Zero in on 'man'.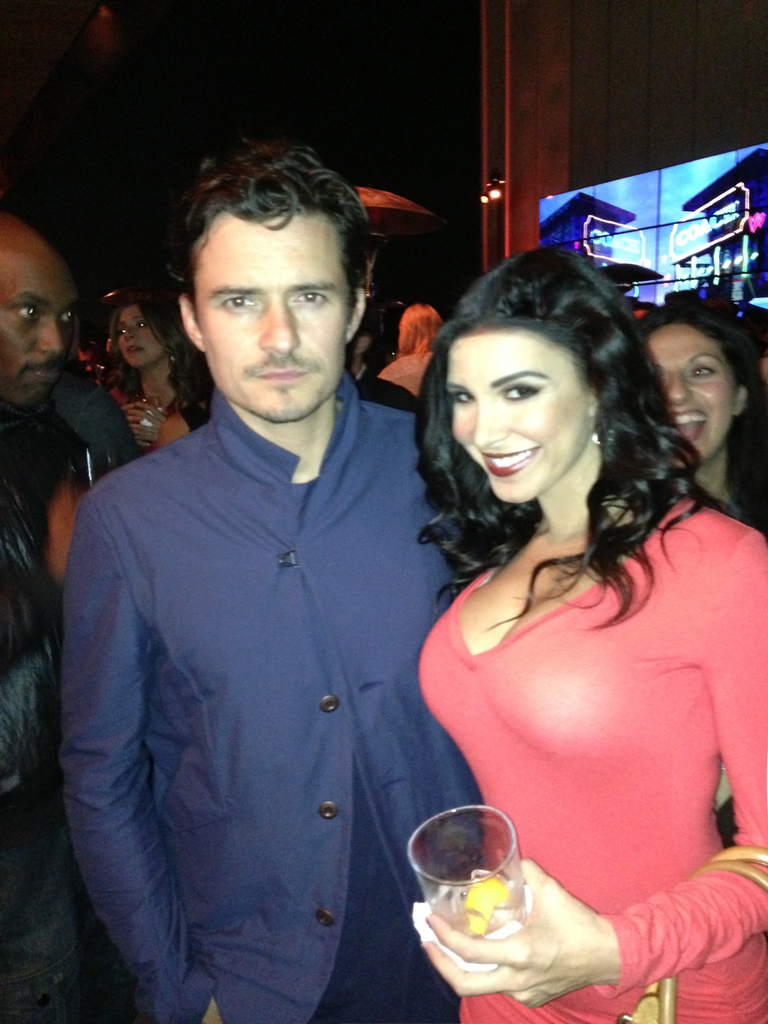
Zeroed in: x1=0 y1=205 x2=109 y2=578.
